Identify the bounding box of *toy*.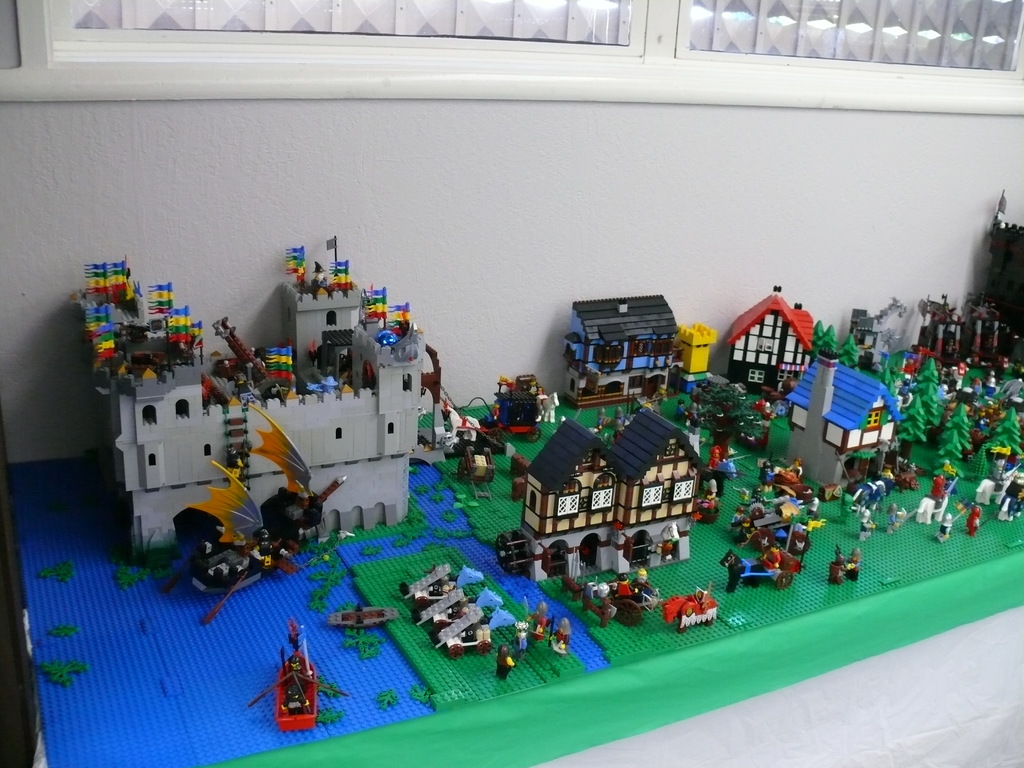
crop(968, 224, 1023, 322).
